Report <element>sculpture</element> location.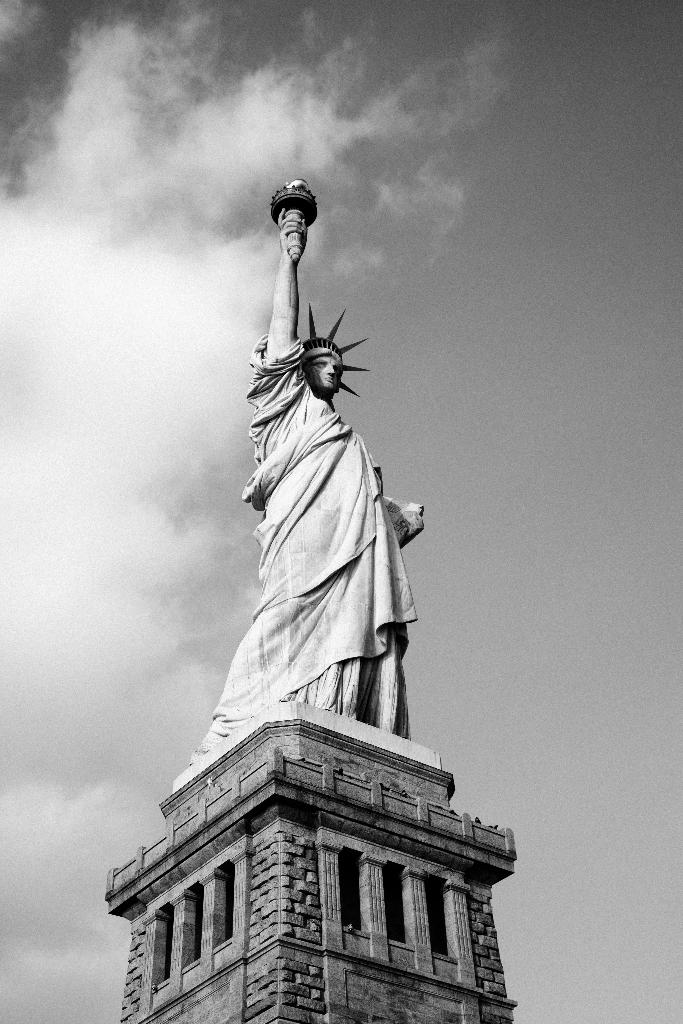
Report: x1=193 y1=179 x2=459 y2=890.
